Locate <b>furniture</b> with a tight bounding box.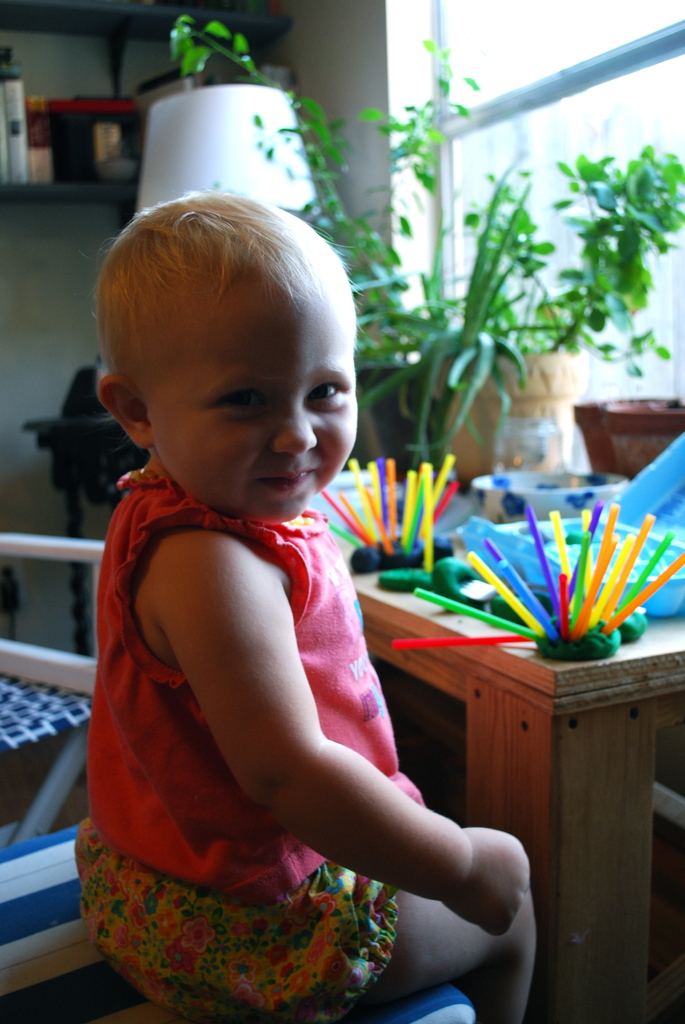
(0, 821, 476, 1023).
